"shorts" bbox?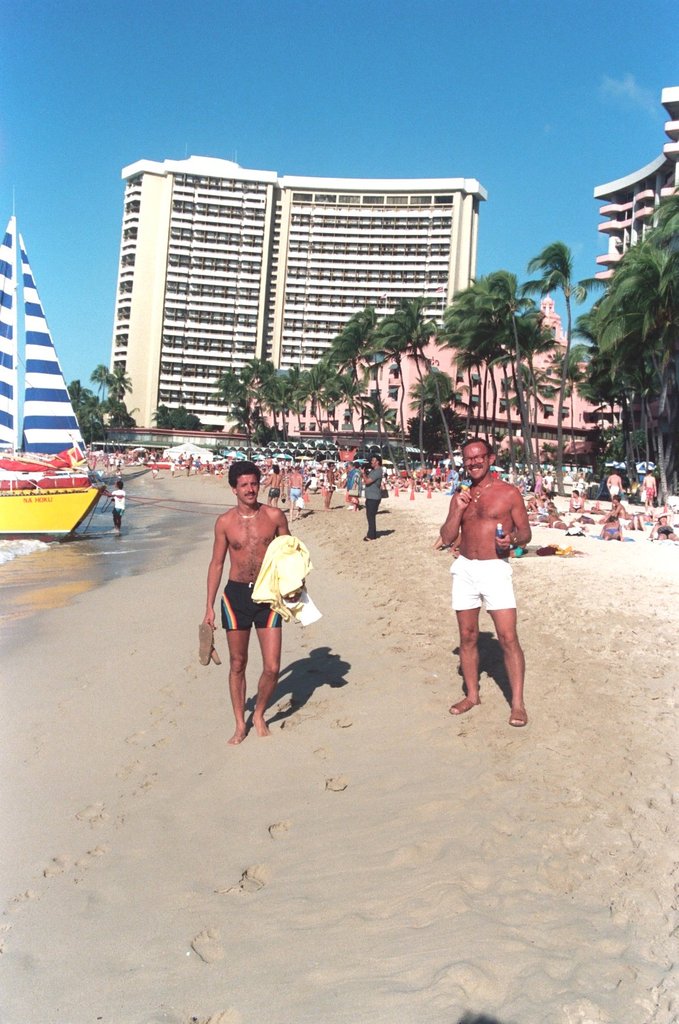
<region>291, 487, 301, 501</region>
